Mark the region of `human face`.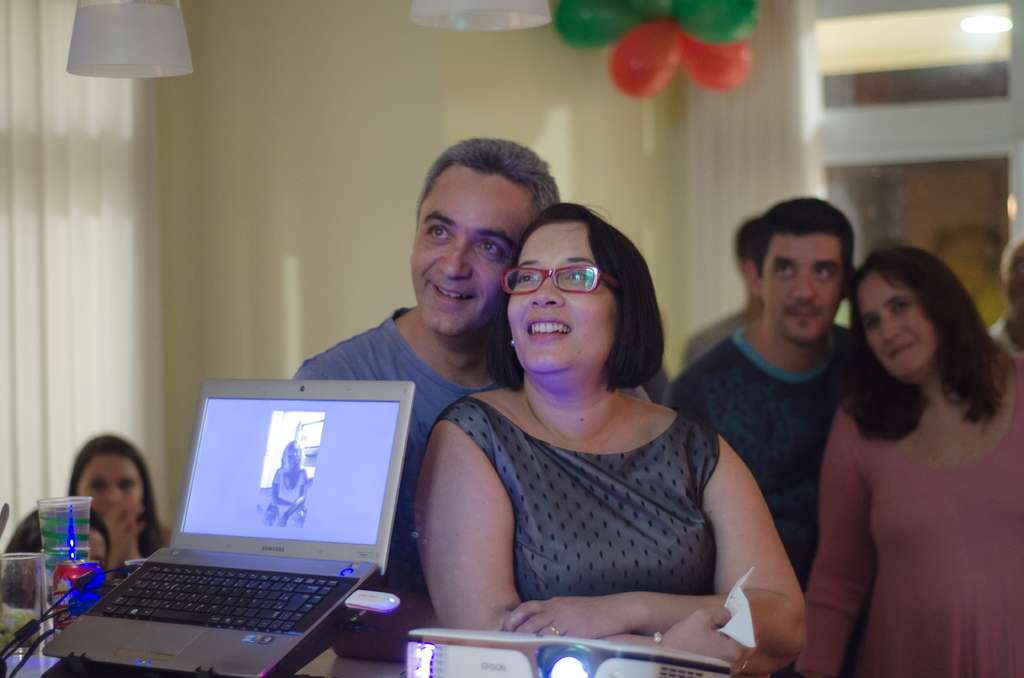
Region: 855, 269, 935, 380.
